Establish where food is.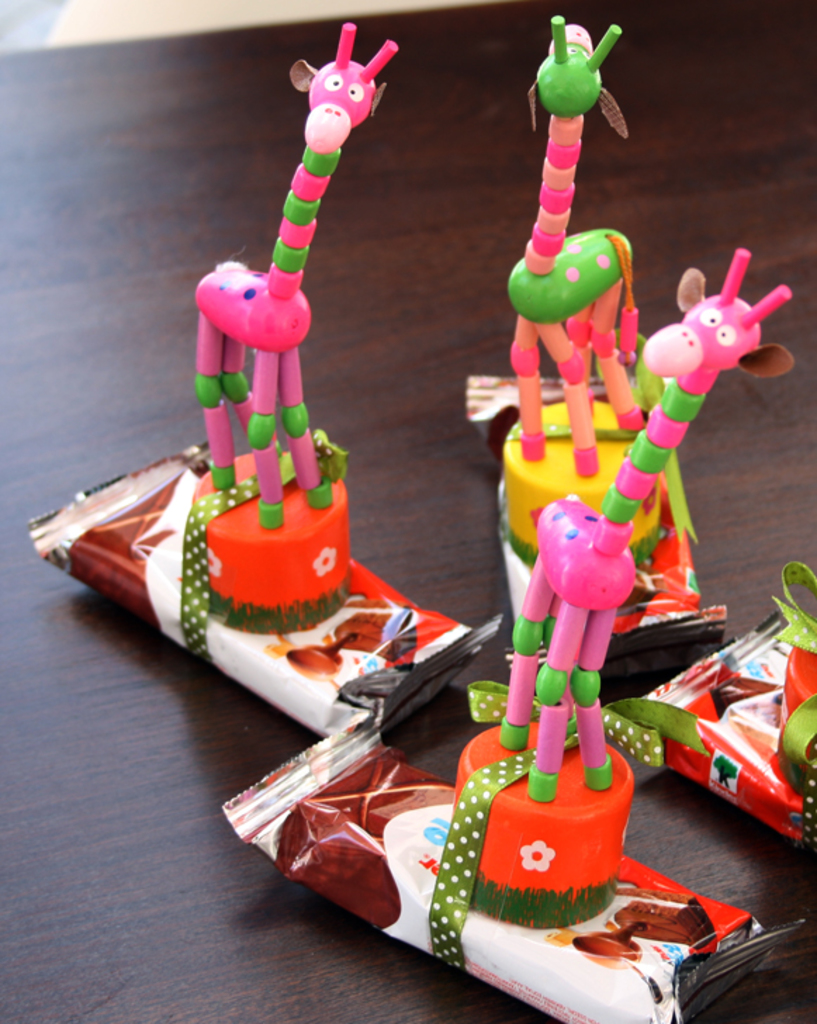
Established at detection(463, 370, 728, 665).
